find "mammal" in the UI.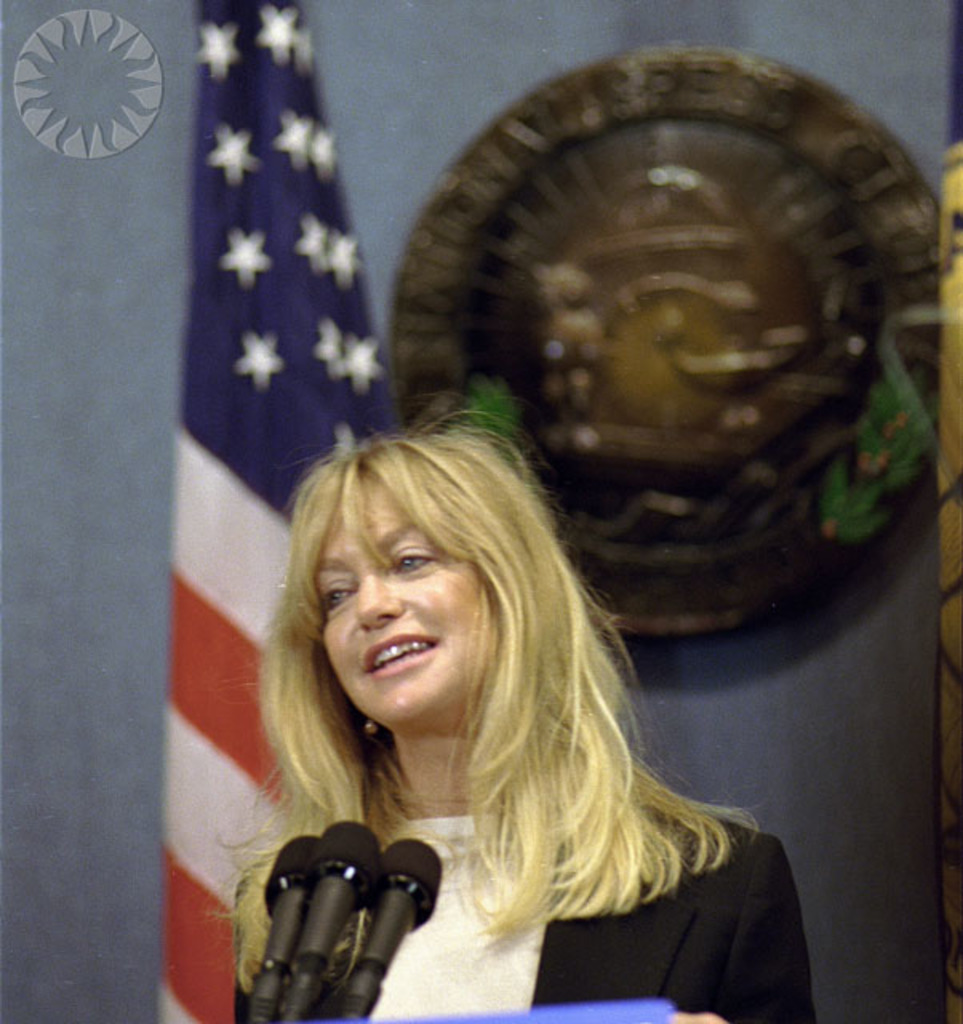
UI element at [138,387,851,987].
